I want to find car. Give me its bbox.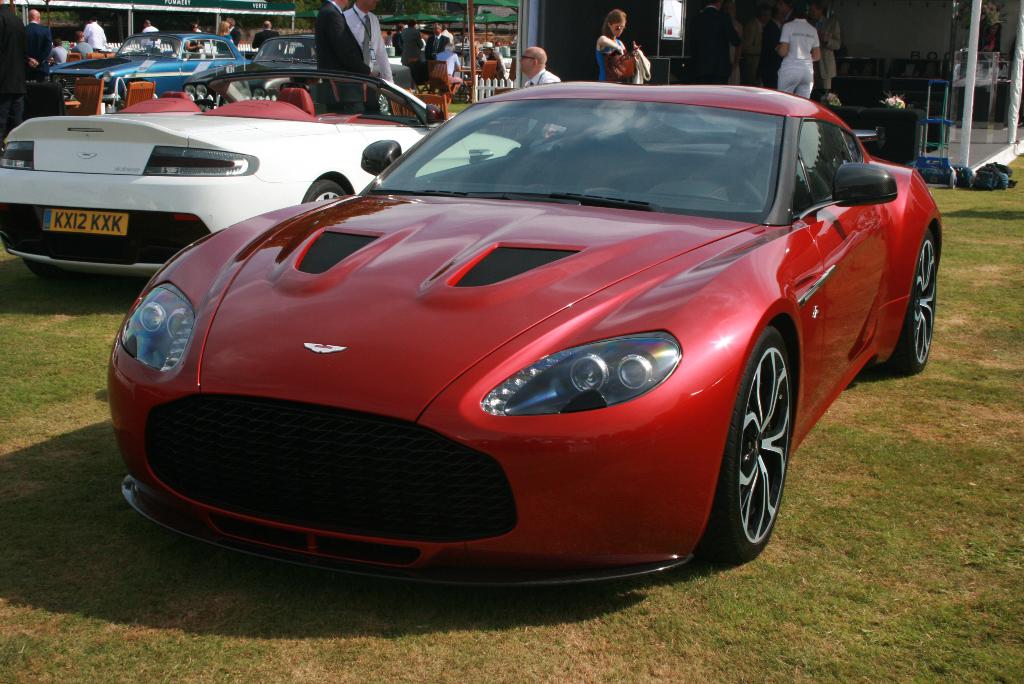
region(179, 28, 319, 113).
